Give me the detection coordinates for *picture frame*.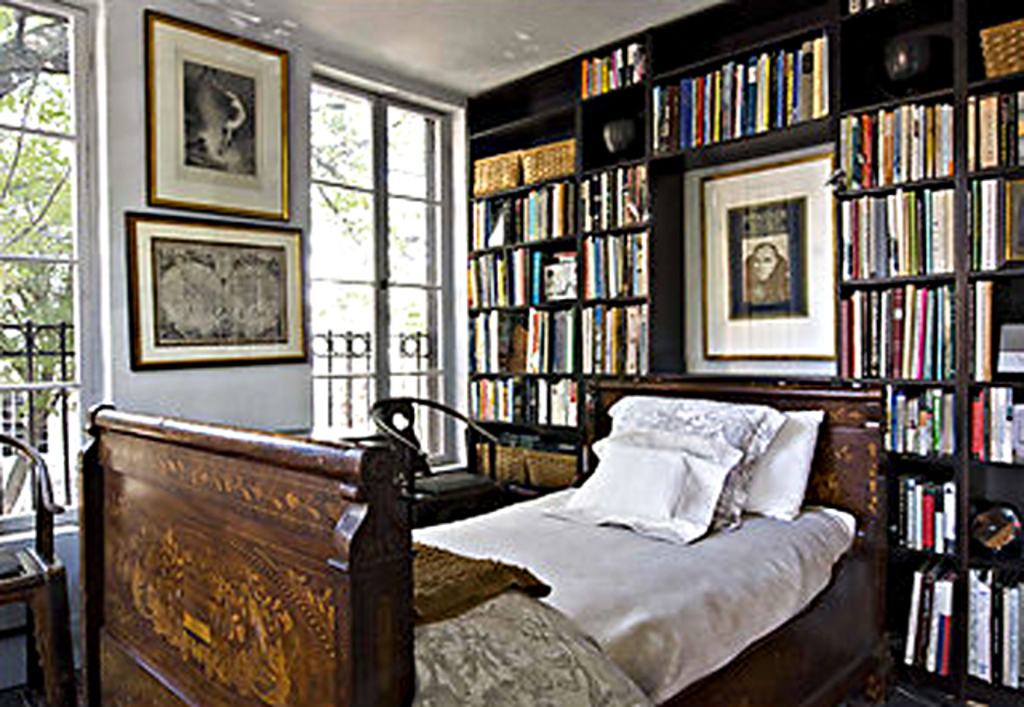
detection(144, 11, 291, 219).
